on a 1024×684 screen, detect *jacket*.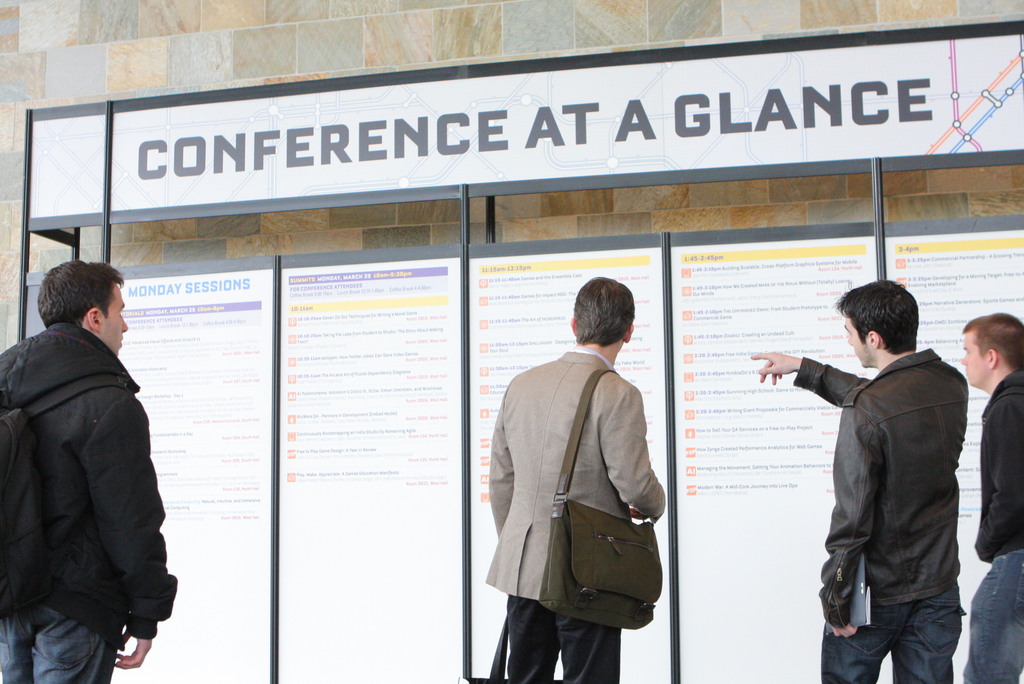
box=[8, 292, 171, 640].
